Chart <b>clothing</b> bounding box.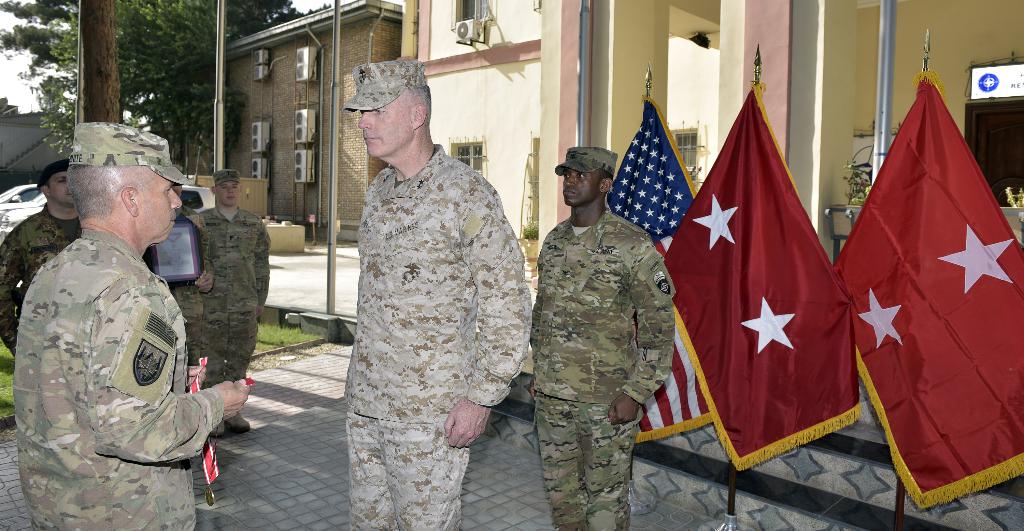
Charted: [15, 231, 227, 530].
